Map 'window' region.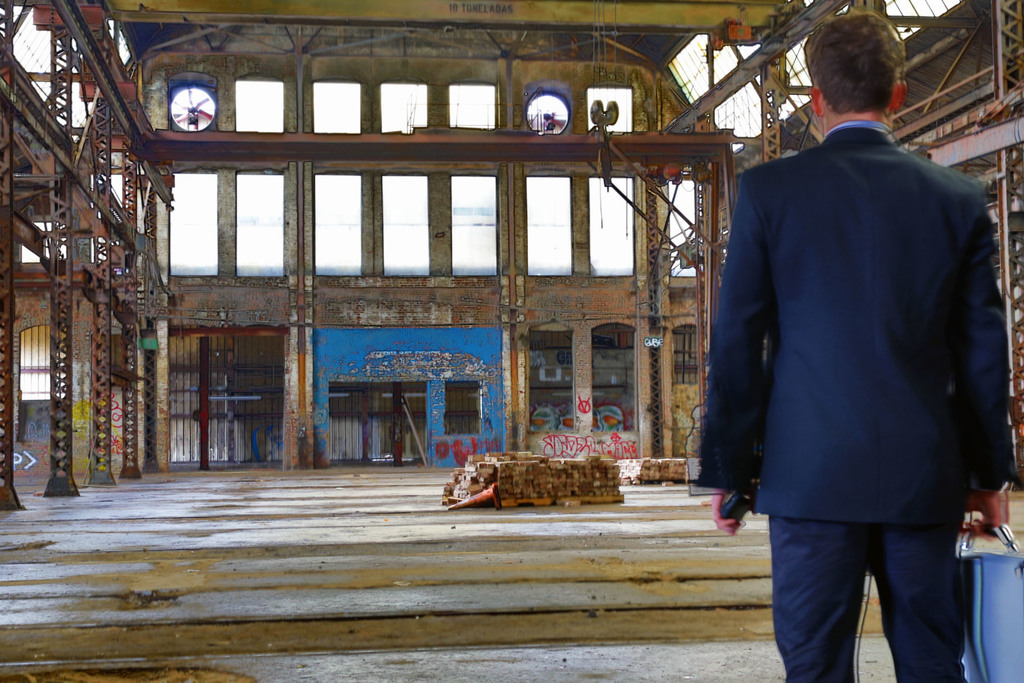
Mapped to 528/176/574/280.
